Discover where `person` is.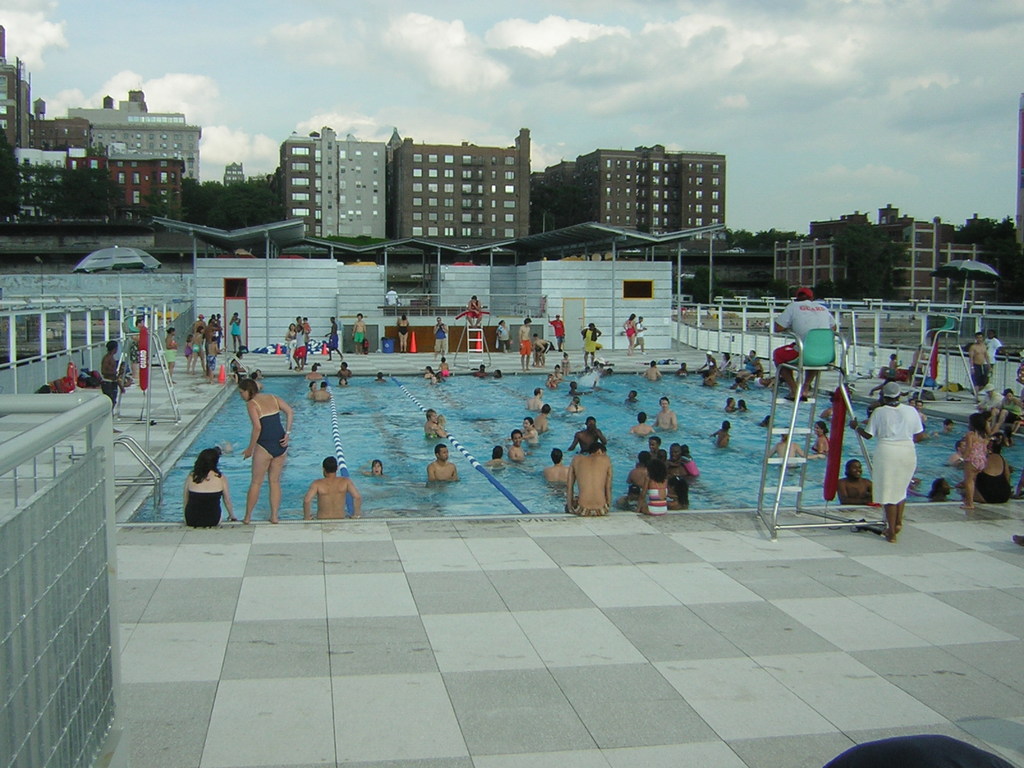
Discovered at BBox(541, 447, 569, 485).
